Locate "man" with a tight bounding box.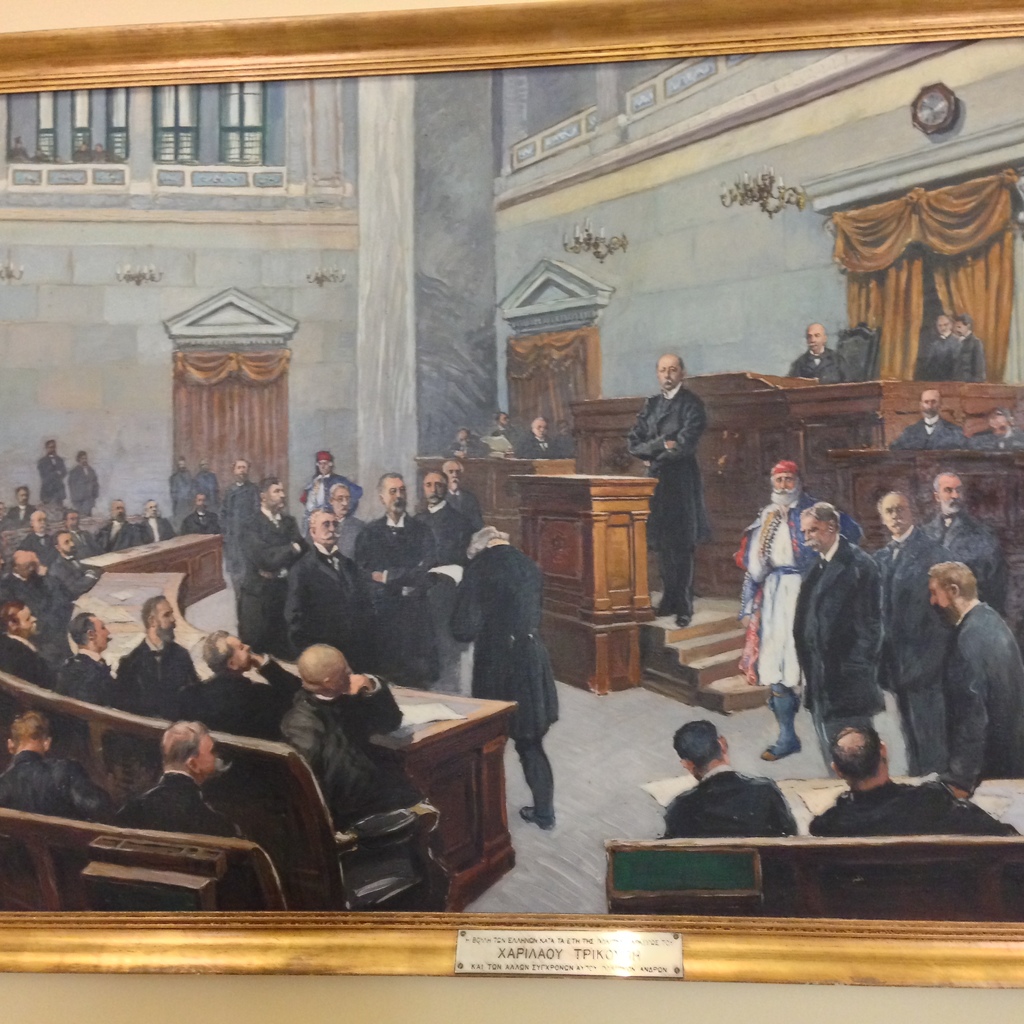
region(927, 566, 1023, 796).
